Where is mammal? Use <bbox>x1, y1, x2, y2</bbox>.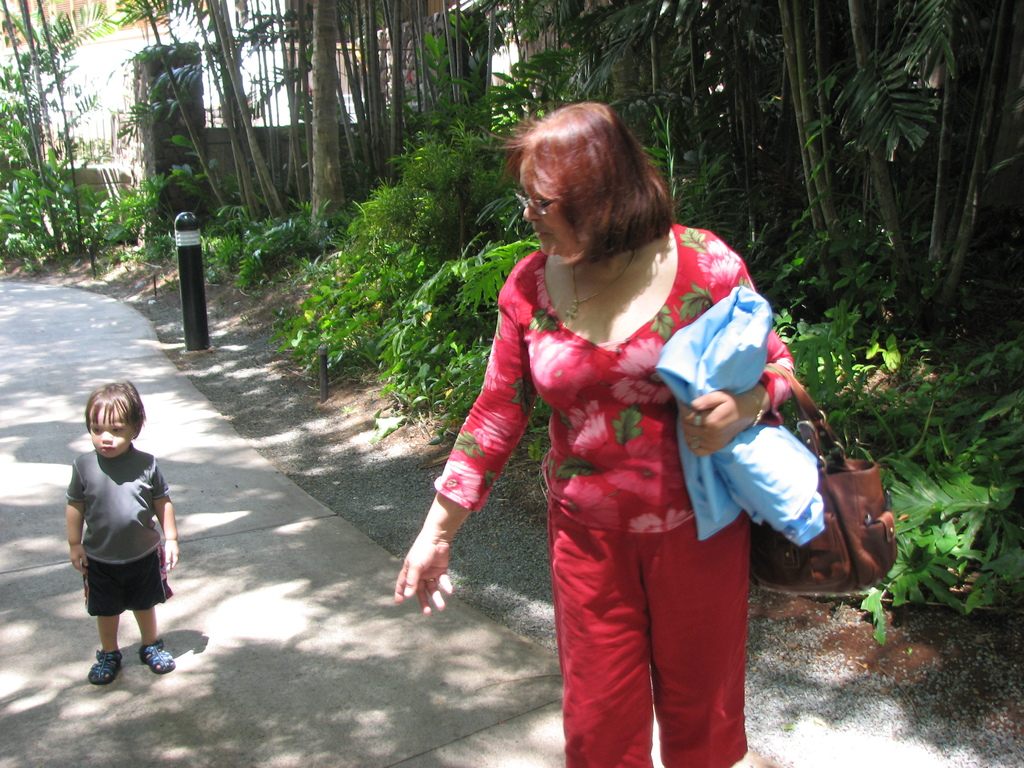
<bbox>59, 378, 180, 682</bbox>.
